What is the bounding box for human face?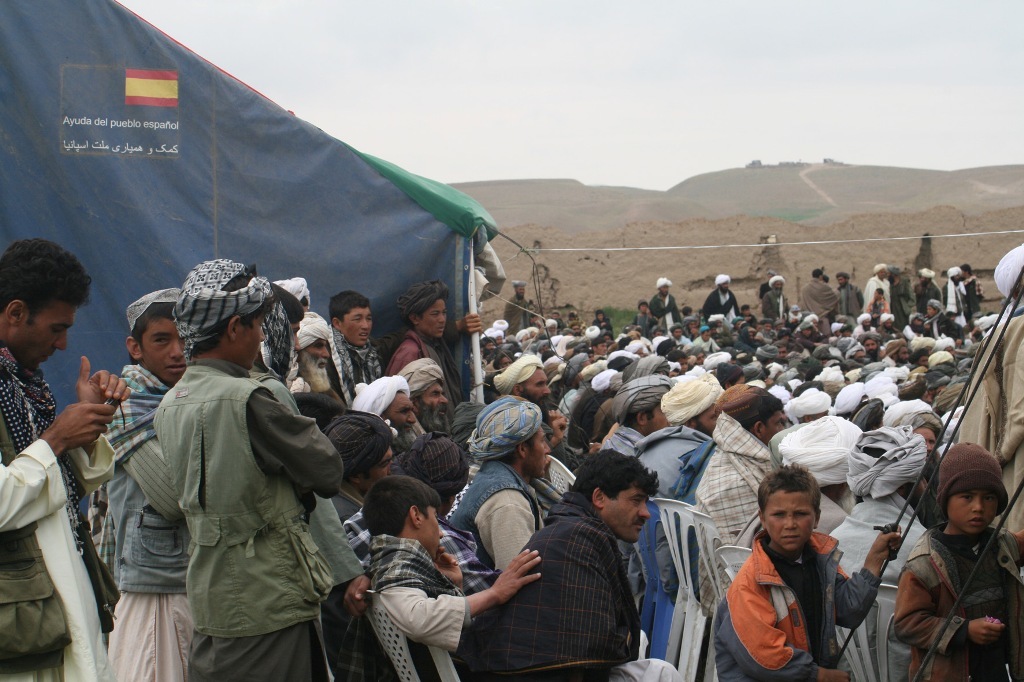
(6,308,75,367).
